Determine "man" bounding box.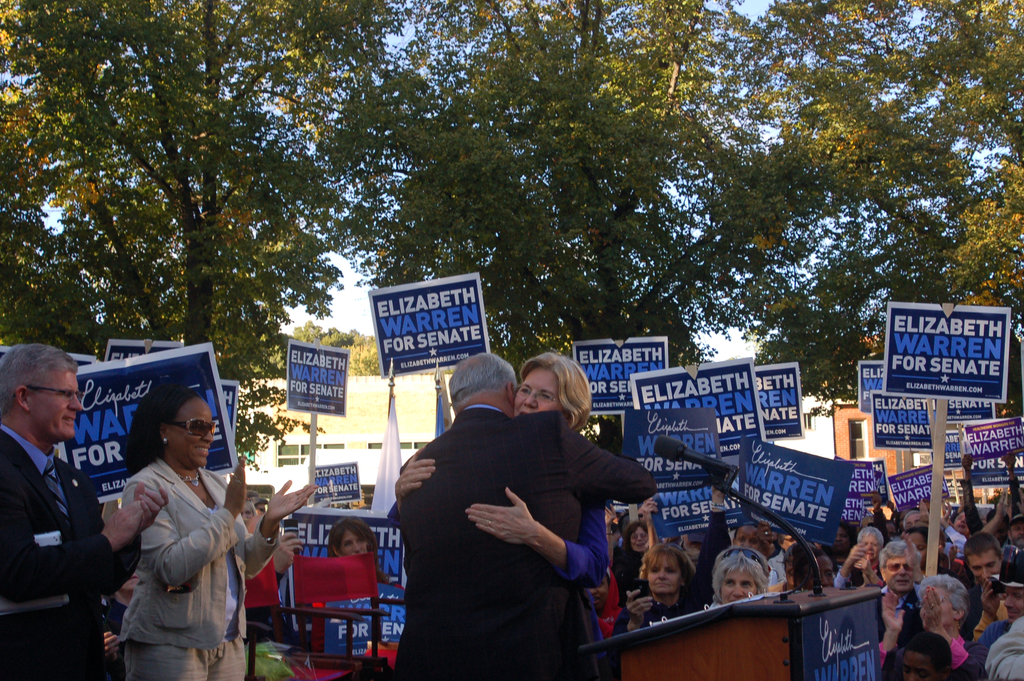
Determined: select_region(0, 339, 154, 680).
